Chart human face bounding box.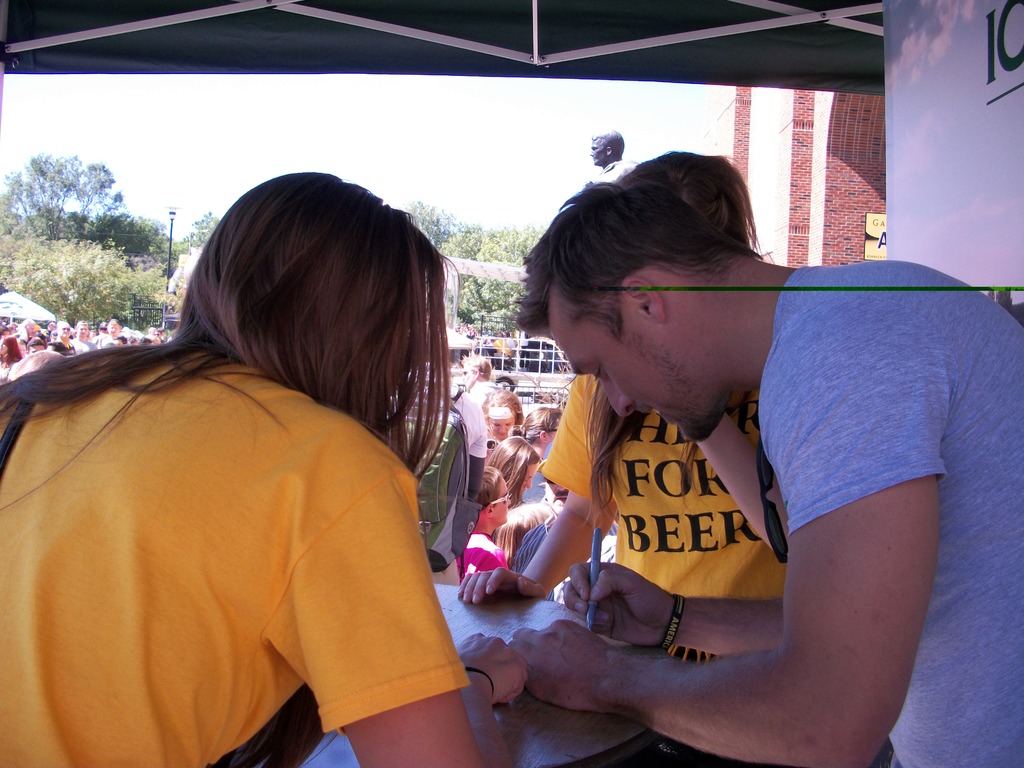
Charted: 493, 479, 512, 525.
